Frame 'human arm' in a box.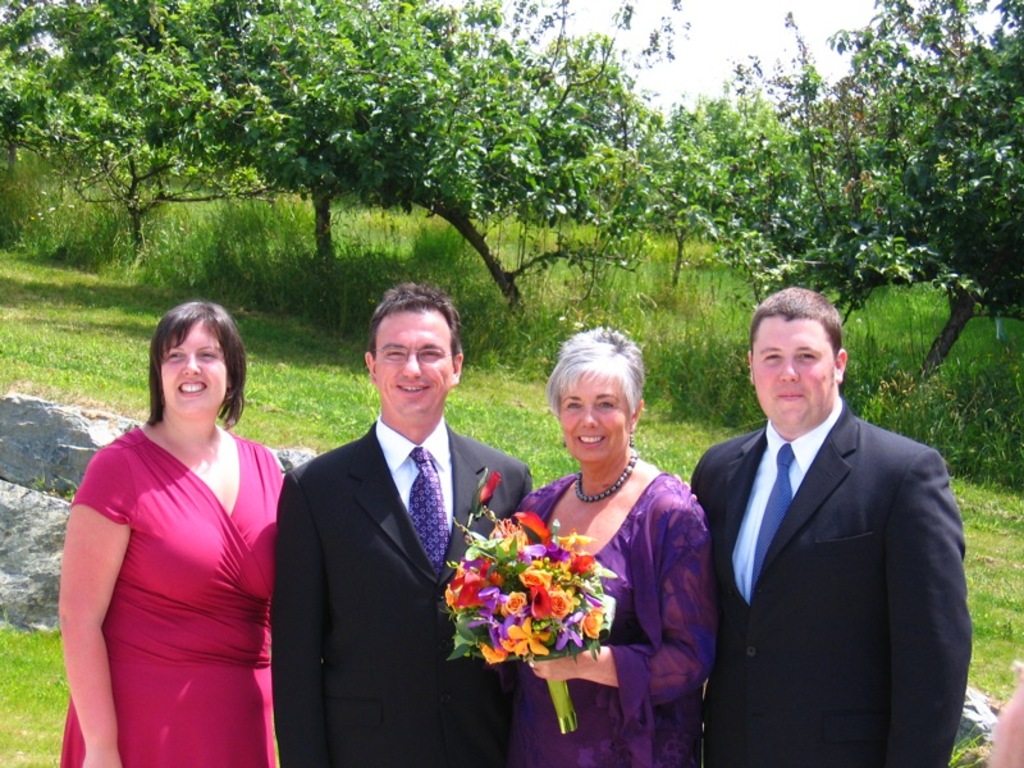
[50,436,134,755].
